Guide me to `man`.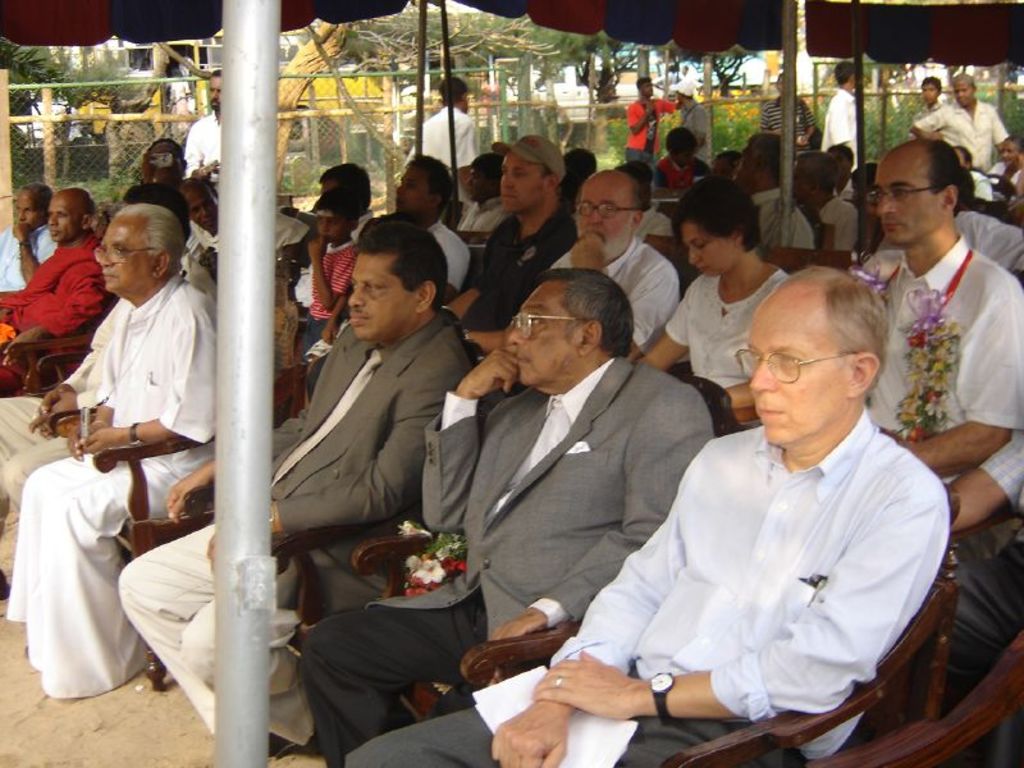
Guidance: [left=415, top=72, right=476, bottom=175].
